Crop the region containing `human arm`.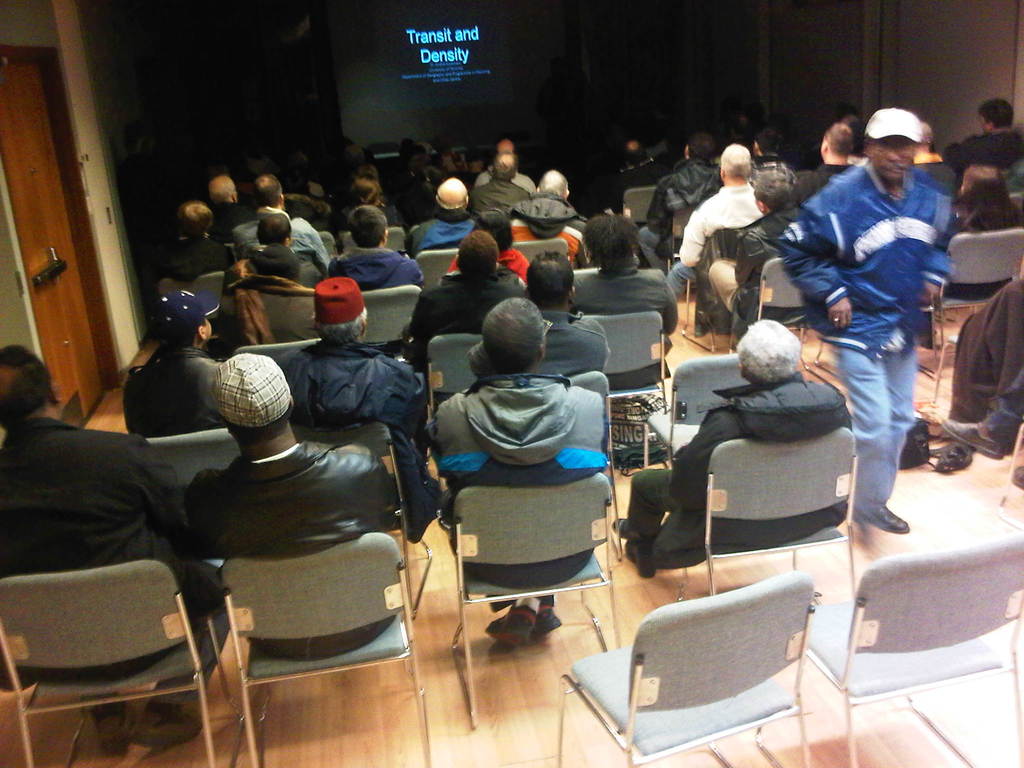
Crop region: region(776, 209, 852, 329).
